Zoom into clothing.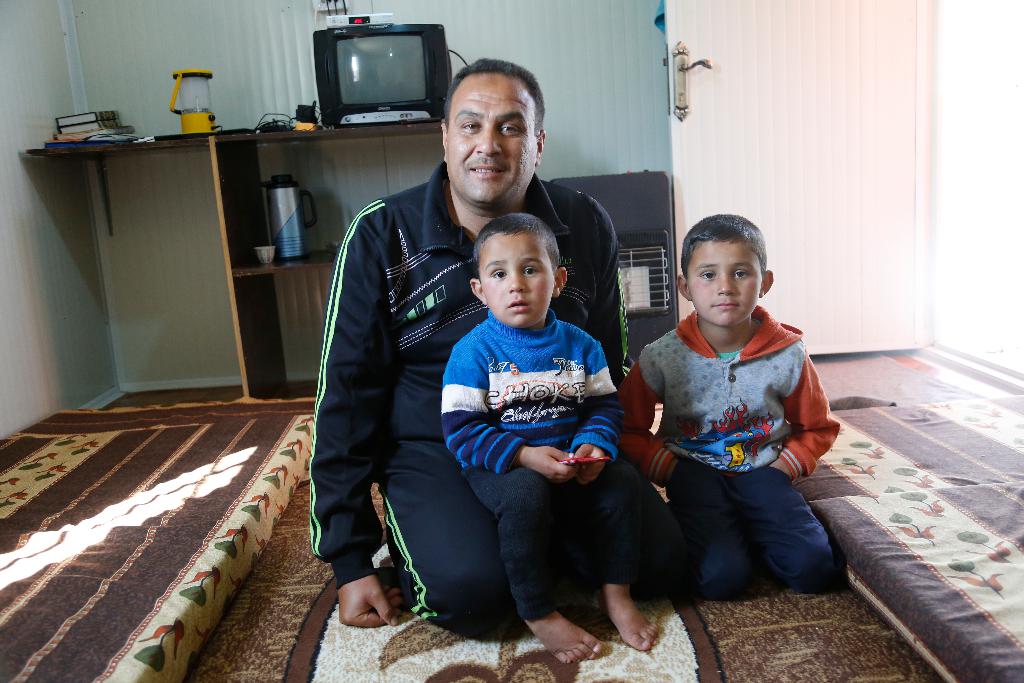
Zoom target: Rect(616, 315, 862, 602).
